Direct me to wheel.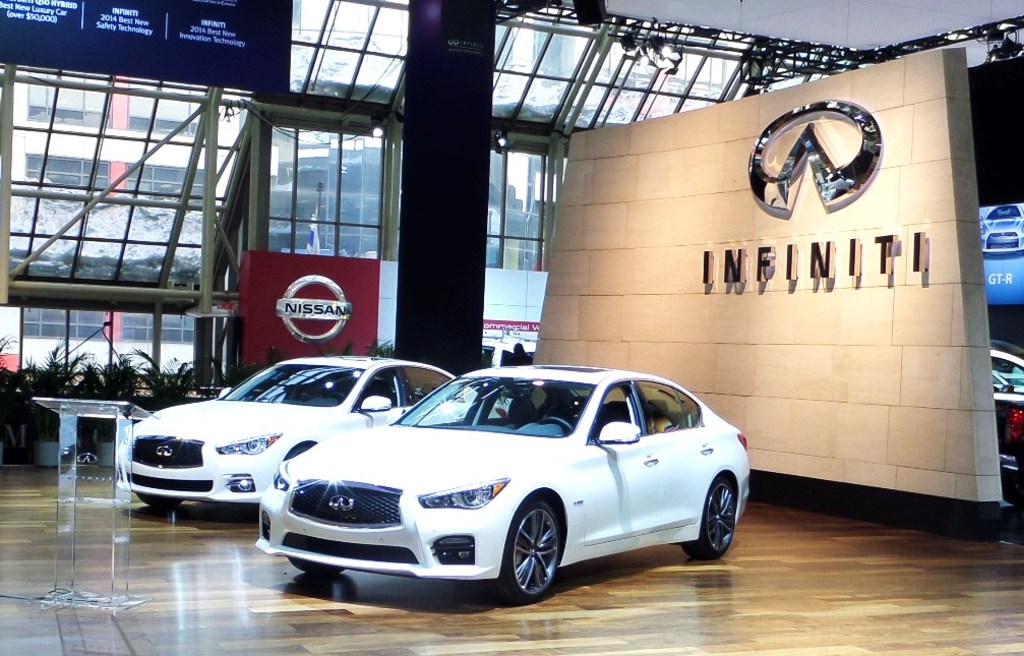
Direction: [left=329, top=389, right=348, bottom=402].
